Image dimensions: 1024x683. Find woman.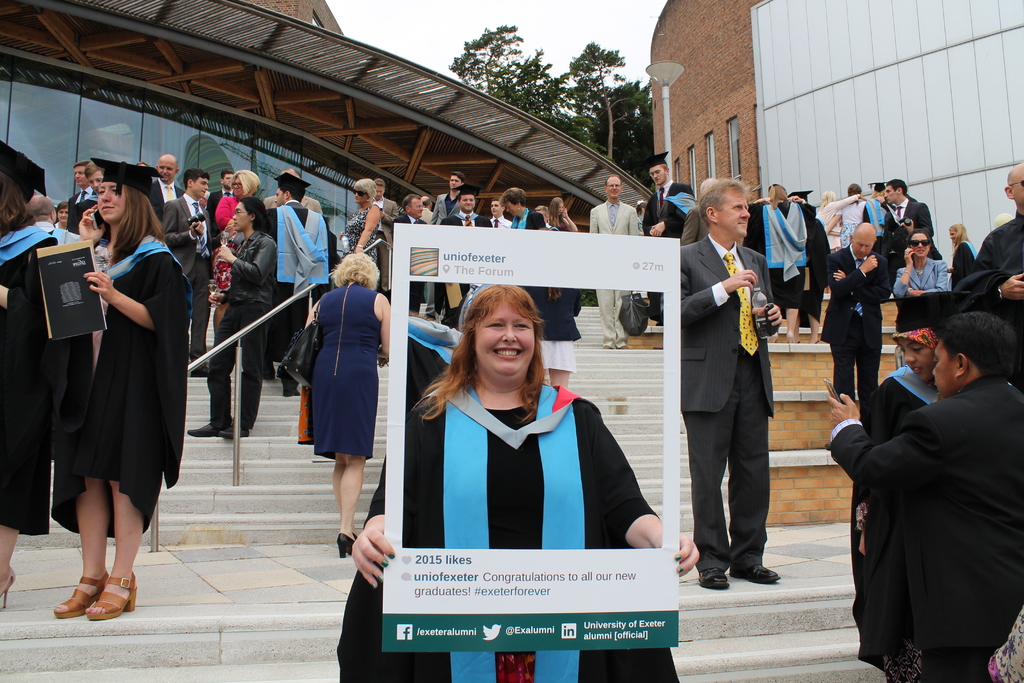
detection(339, 281, 701, 682).
